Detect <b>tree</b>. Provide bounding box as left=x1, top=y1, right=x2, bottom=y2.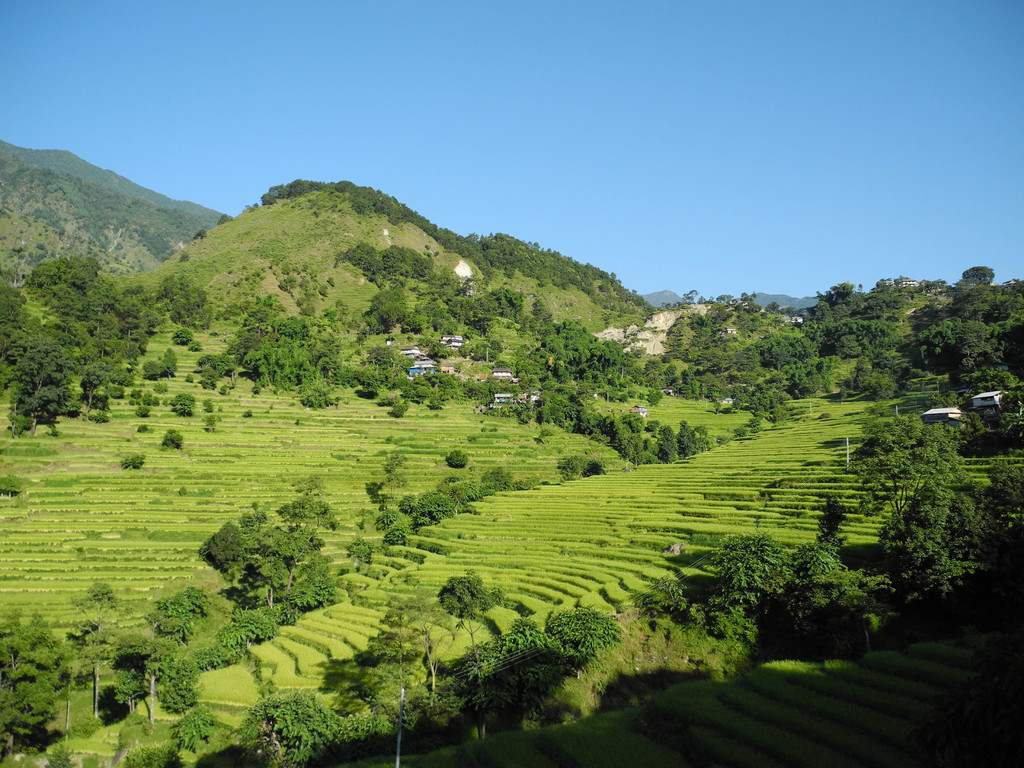
left=161, top=425, right=186, bottom=457.
